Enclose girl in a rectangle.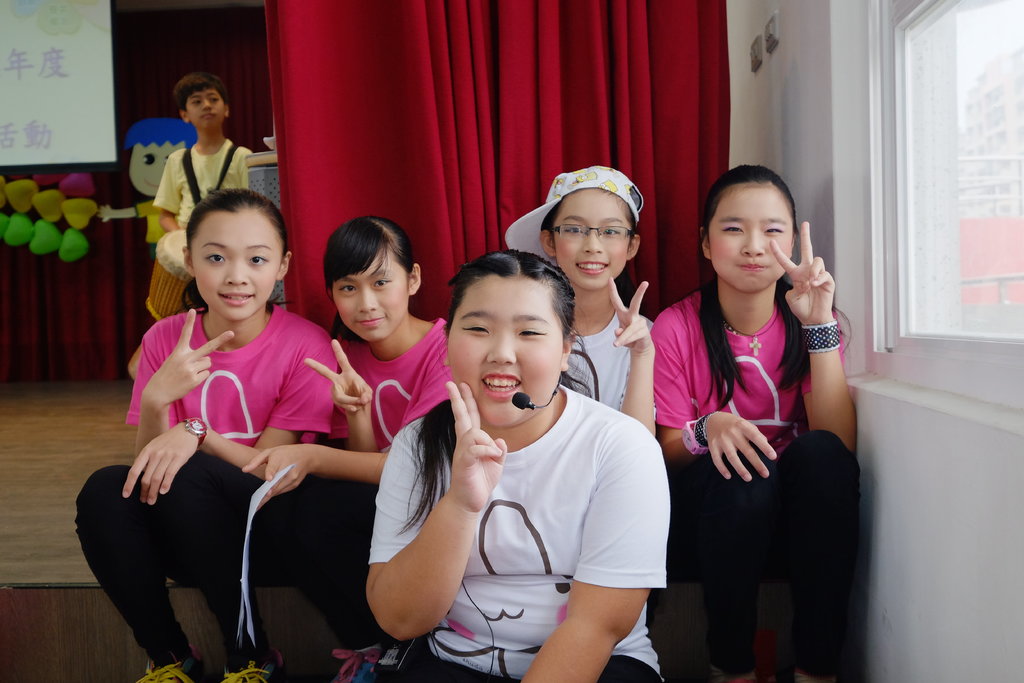
507,163,658,441.
